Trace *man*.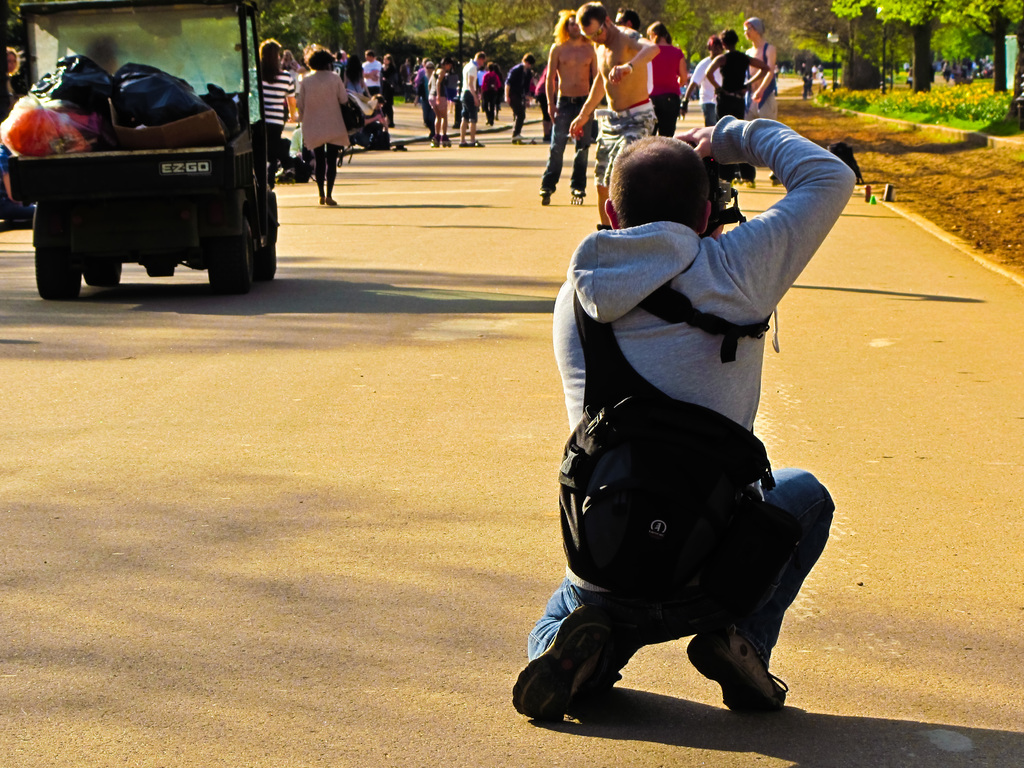
Traced to x1=527, y1=108, x2=839, y2=754.
